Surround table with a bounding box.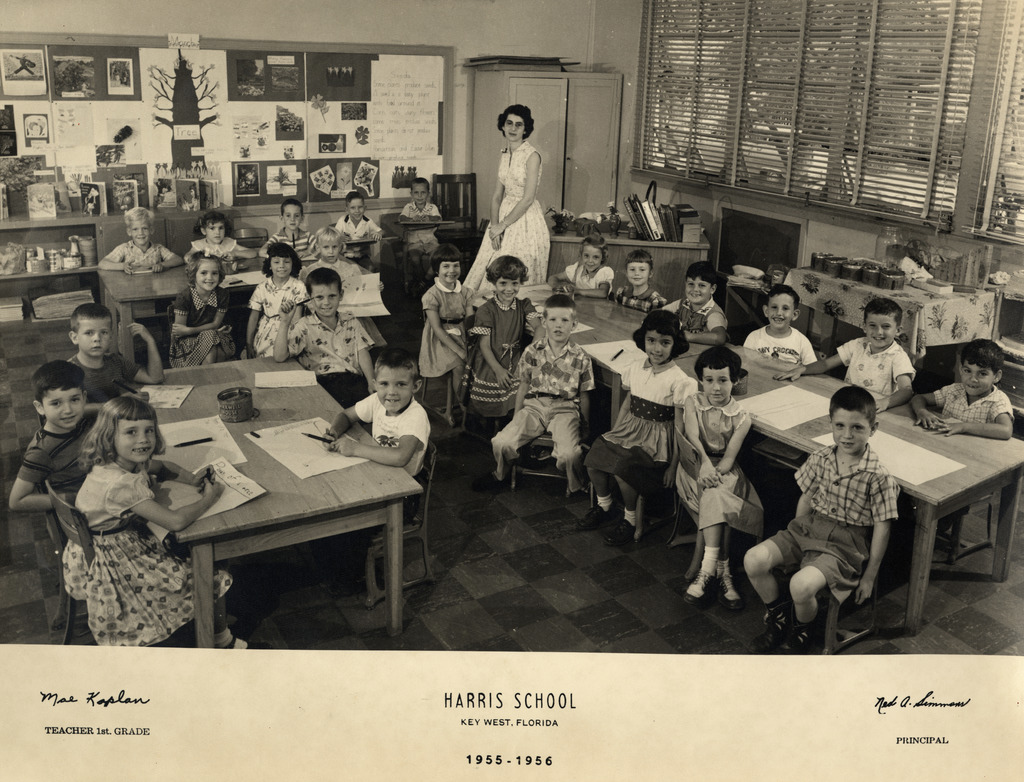
475, 275, 1023, 640.
